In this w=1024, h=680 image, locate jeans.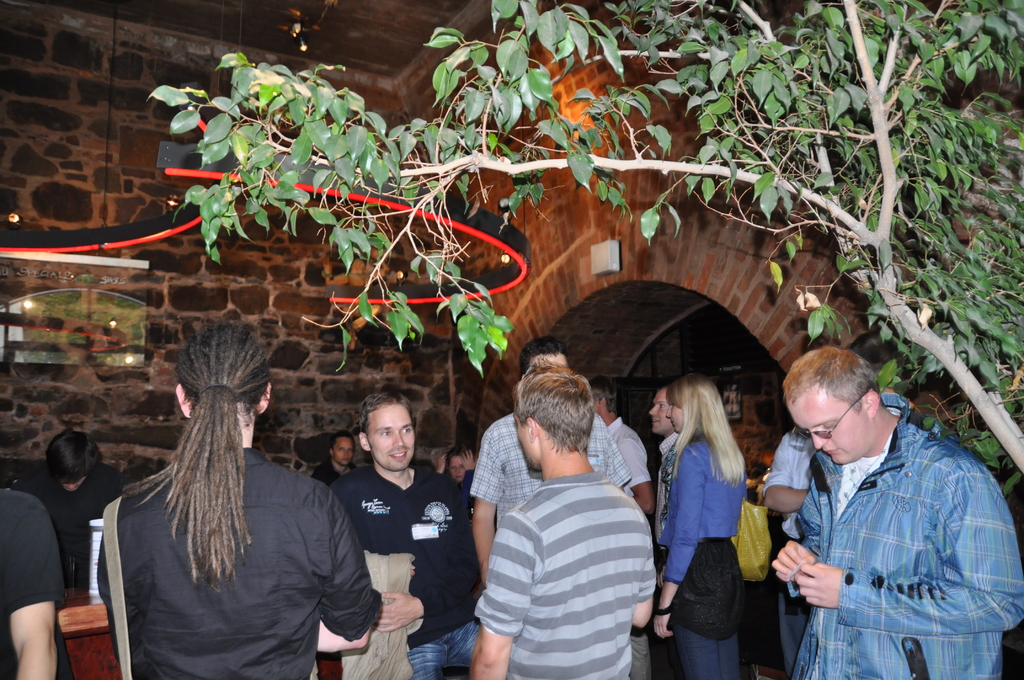
Bounding box: x1=667 y1=622 x2=743 y2=679.
